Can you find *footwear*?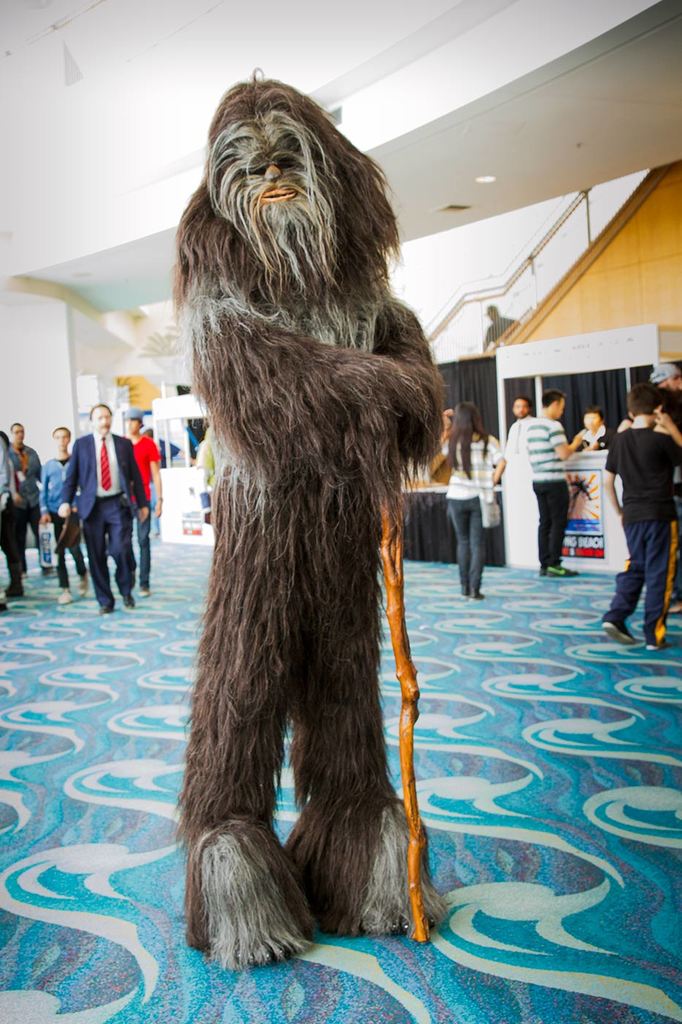
Yes, bounding box: crop(604, 611, 632, 644).
